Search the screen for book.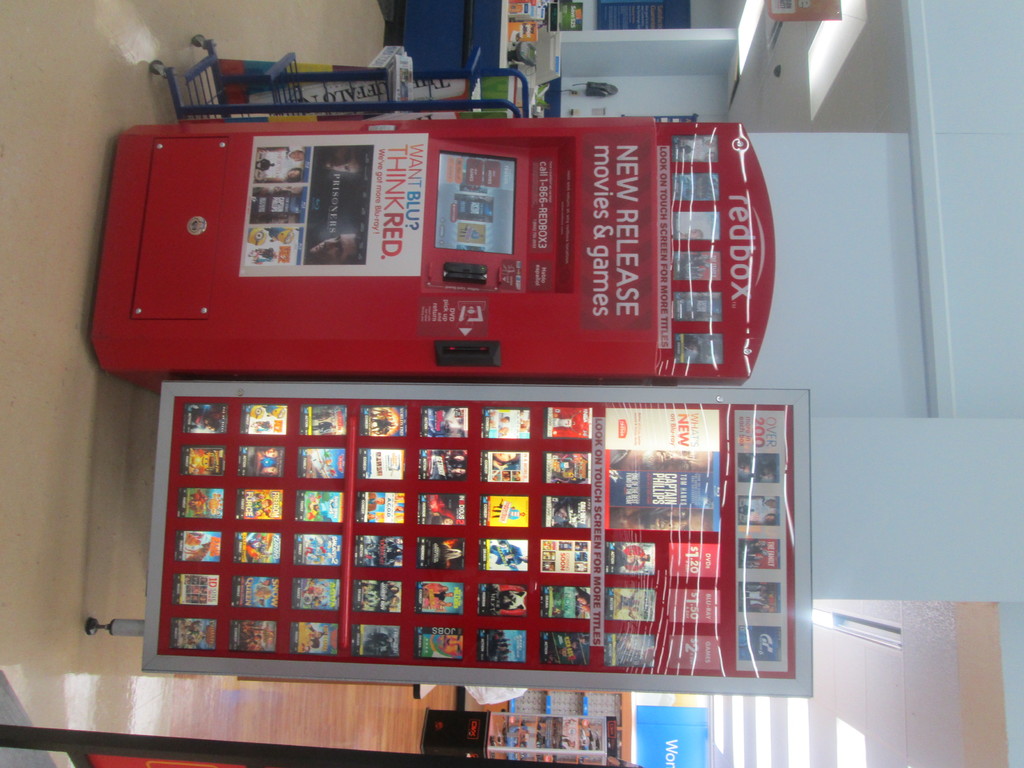
Found at (x1=360, y1=492, x2=406, y2=523).
